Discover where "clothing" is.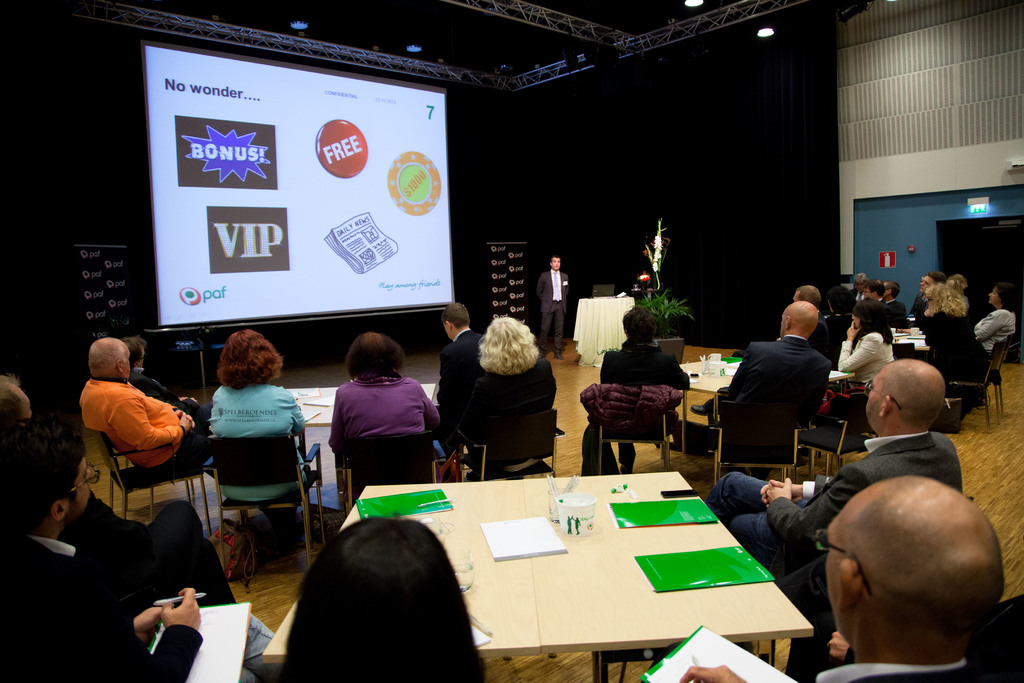
Discovered at (x1=76, y1=378, x2=209, y2=476).
